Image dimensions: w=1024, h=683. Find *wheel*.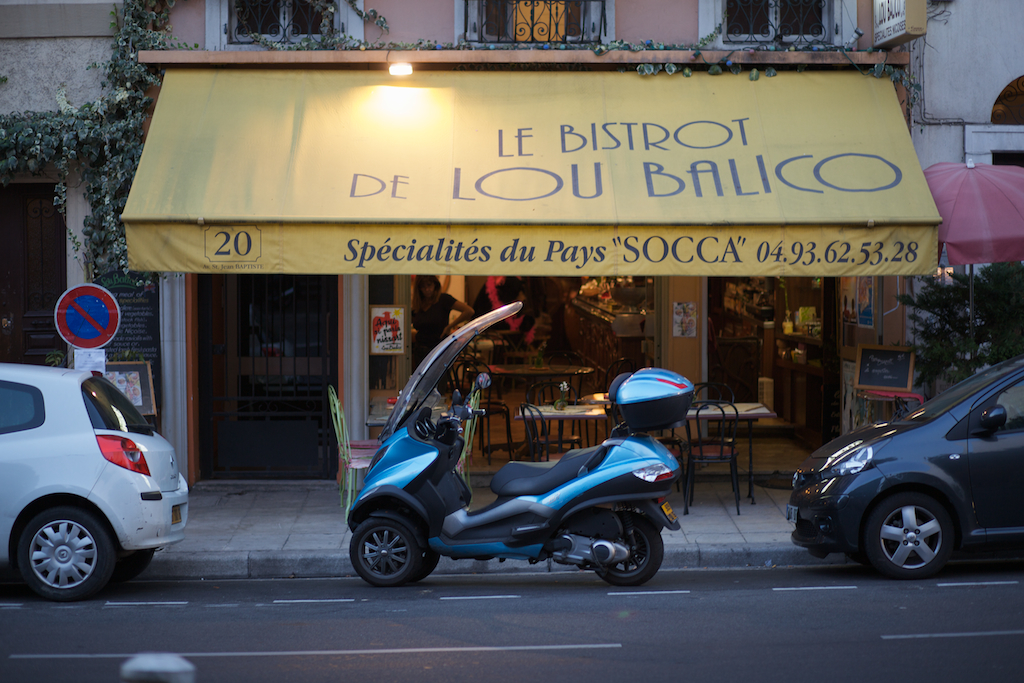
[x1=598, y1=512, x2=663, y2=588].
